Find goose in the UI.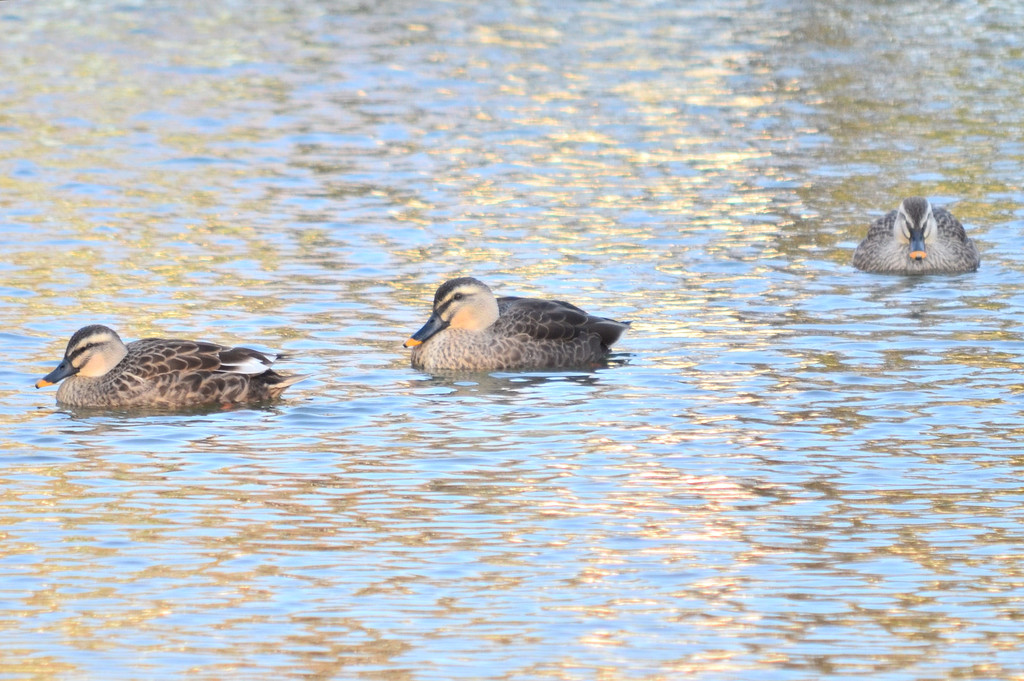
UI element at 851/198/973/271.
